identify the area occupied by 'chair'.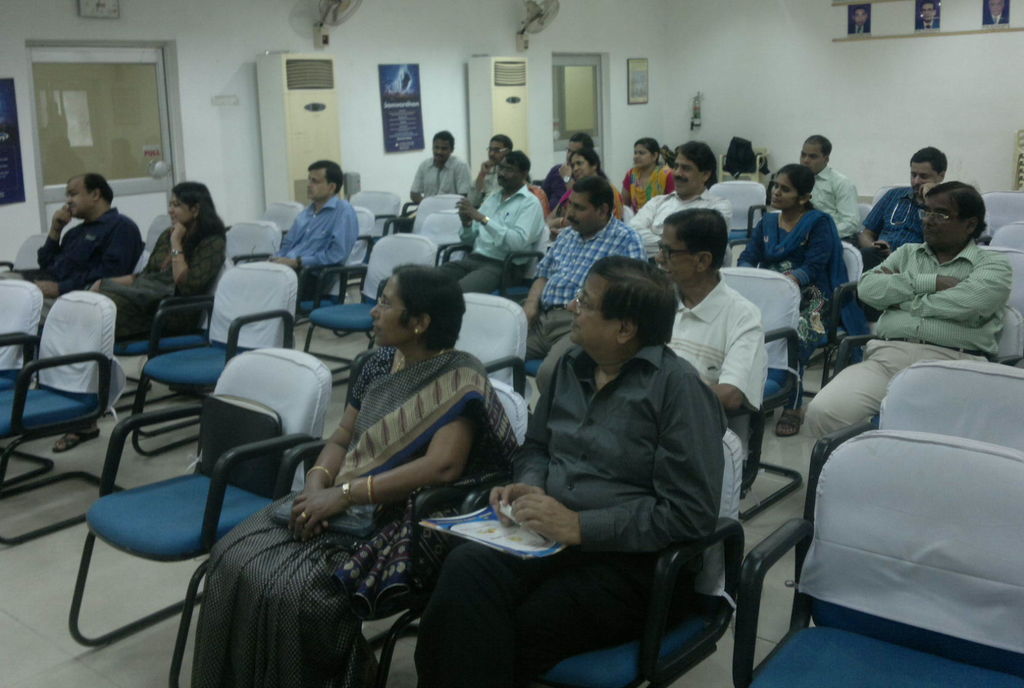
Area: detection(780, 239, 867, 438).
